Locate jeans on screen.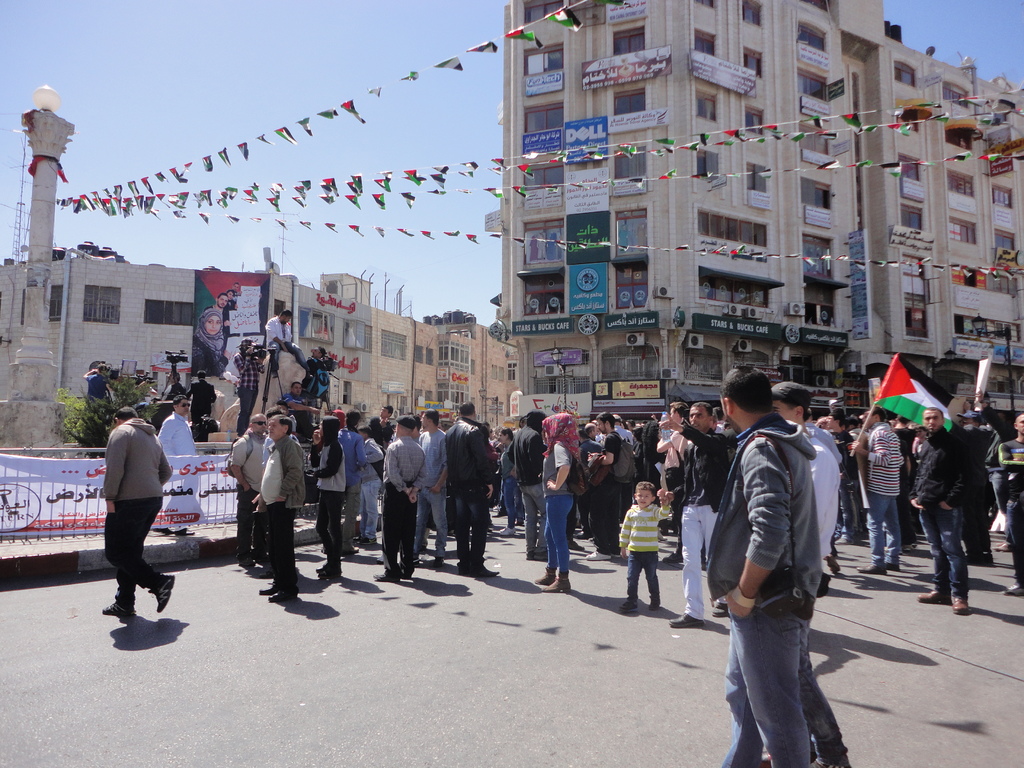
On screen at 314/487/346/557.
